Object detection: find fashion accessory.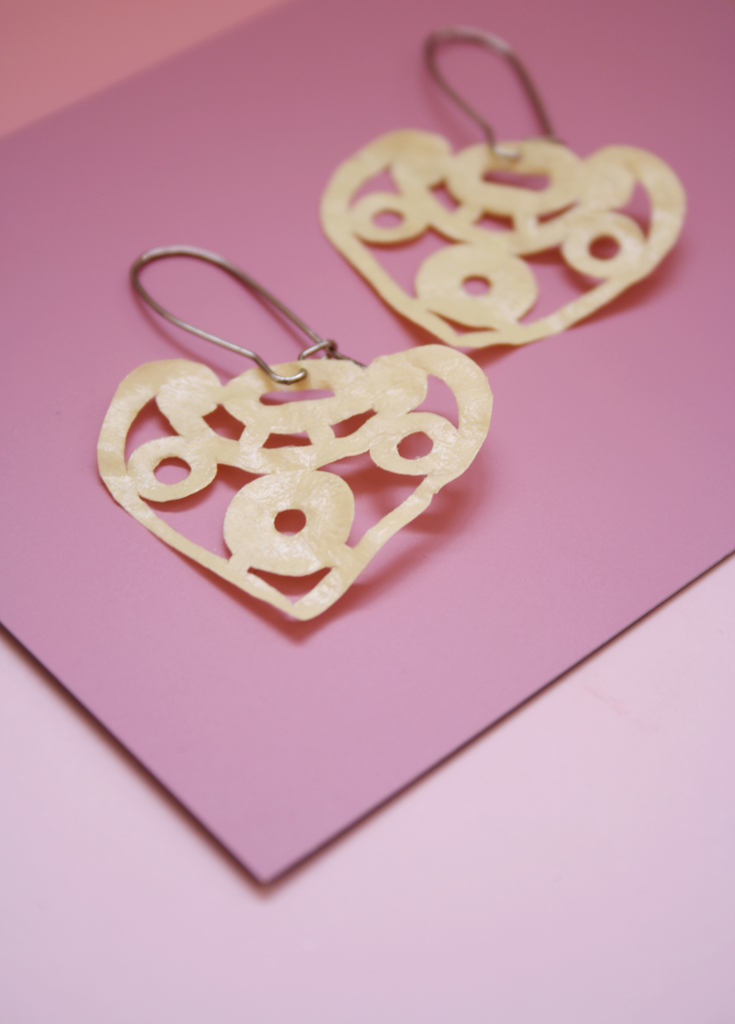
BBox(96, 242, 496, 626).
